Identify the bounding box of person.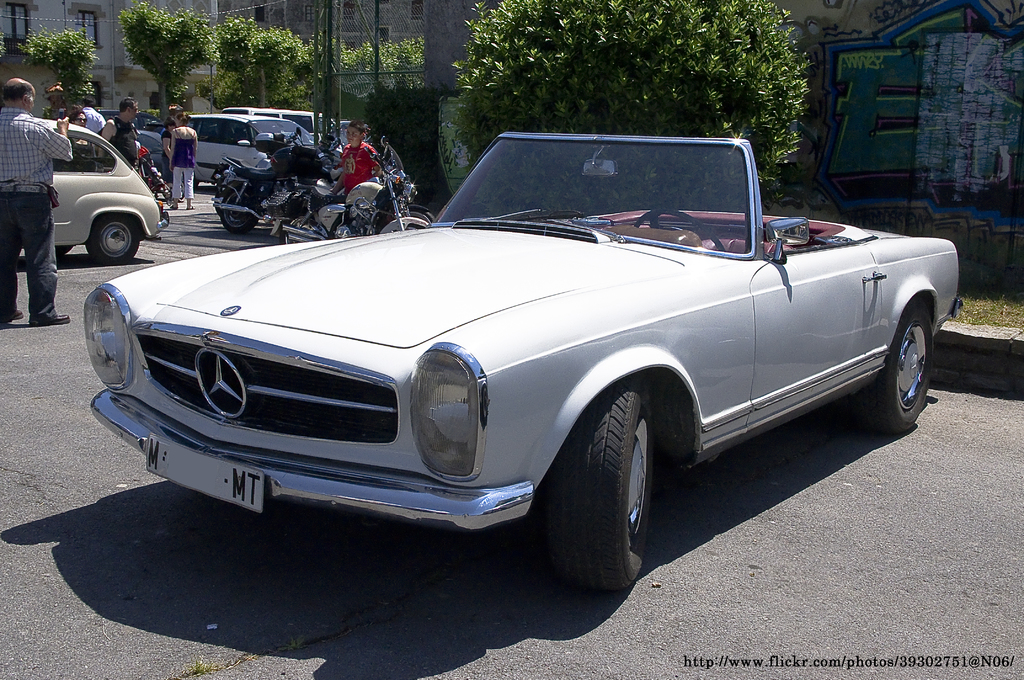
<box>159,119,184,200</box>.
